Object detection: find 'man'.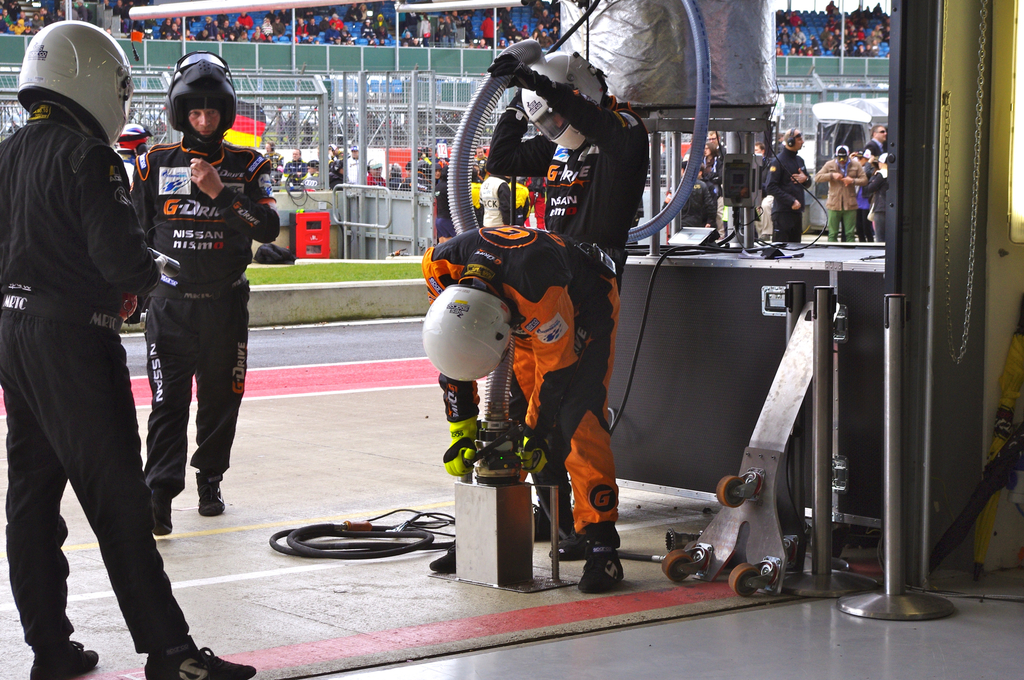
select_region(219, 19, 232, 38).
